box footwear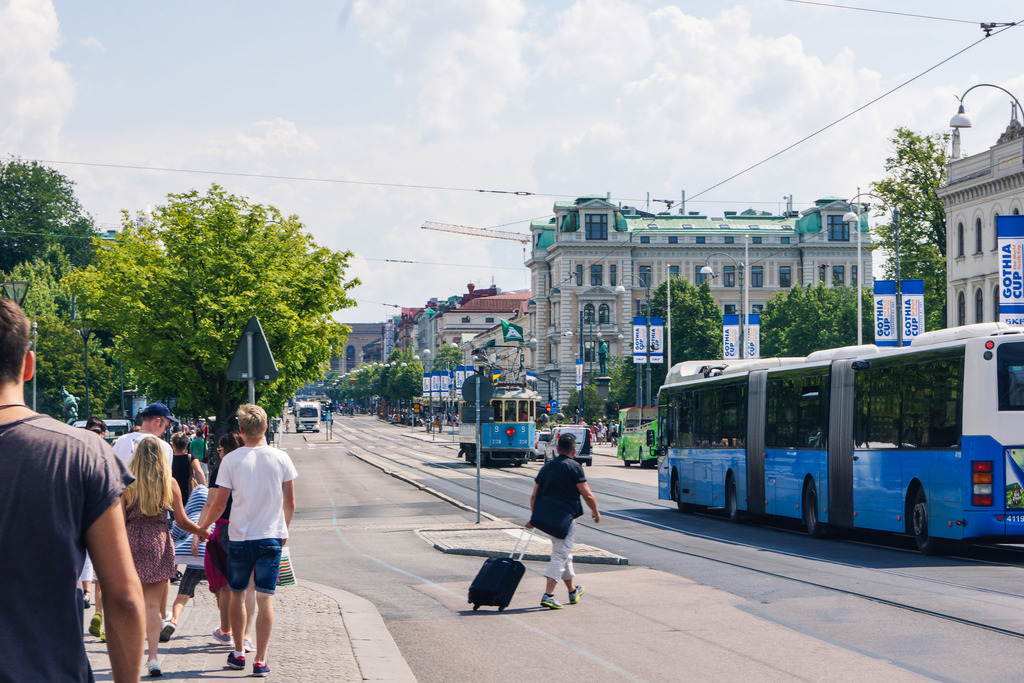
left=538, top=592, right=563, bottom=609
